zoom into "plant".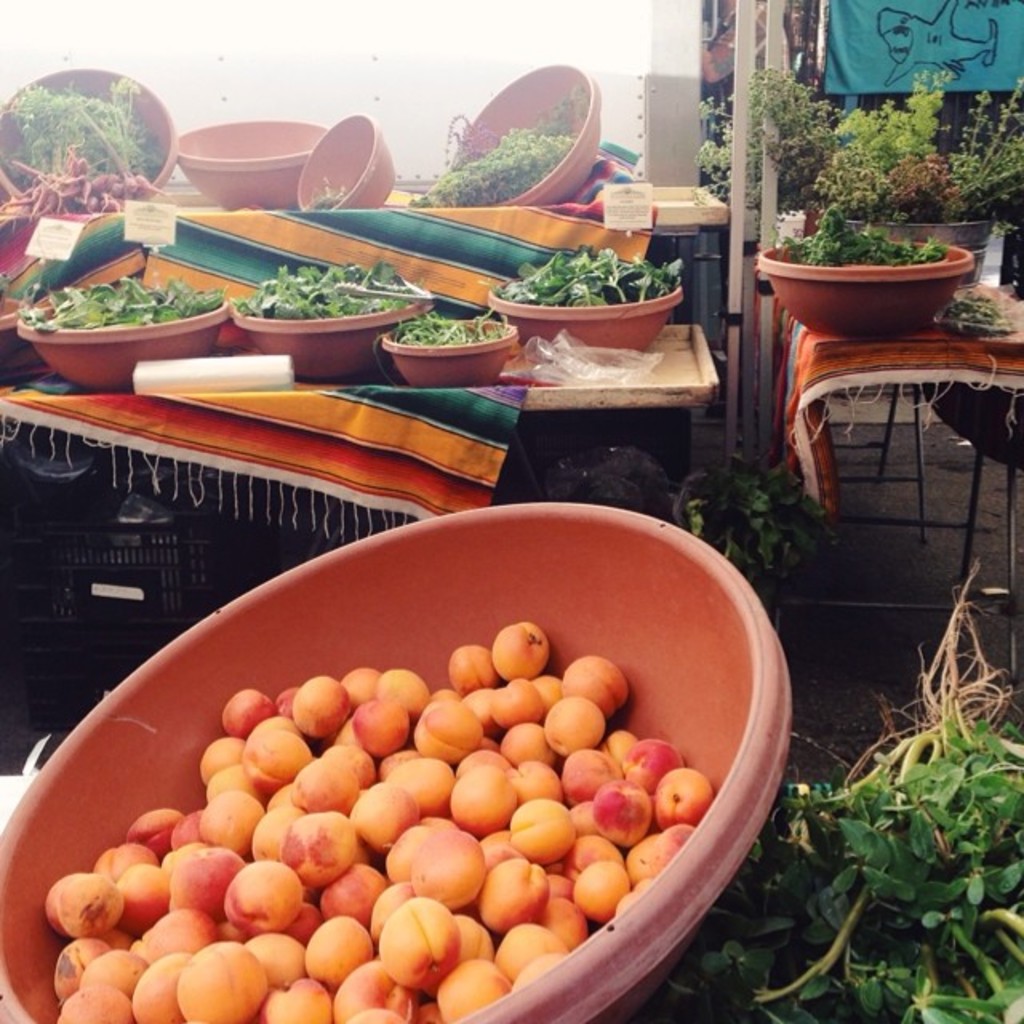
Zoom target: pyautogui.locateOnScreen(765, 197, 950, 258).
